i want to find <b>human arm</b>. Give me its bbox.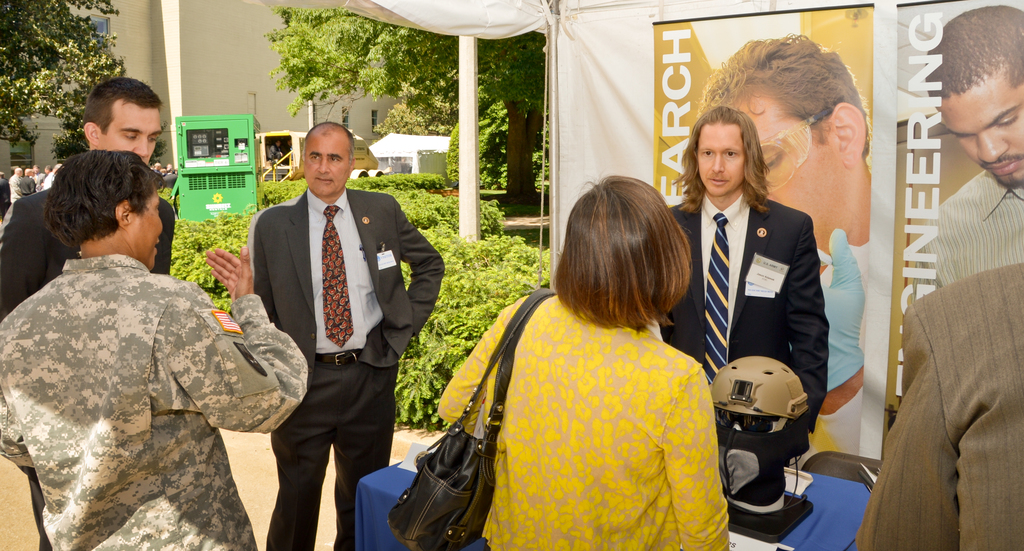
Rect(435, 289, 541, 430).
